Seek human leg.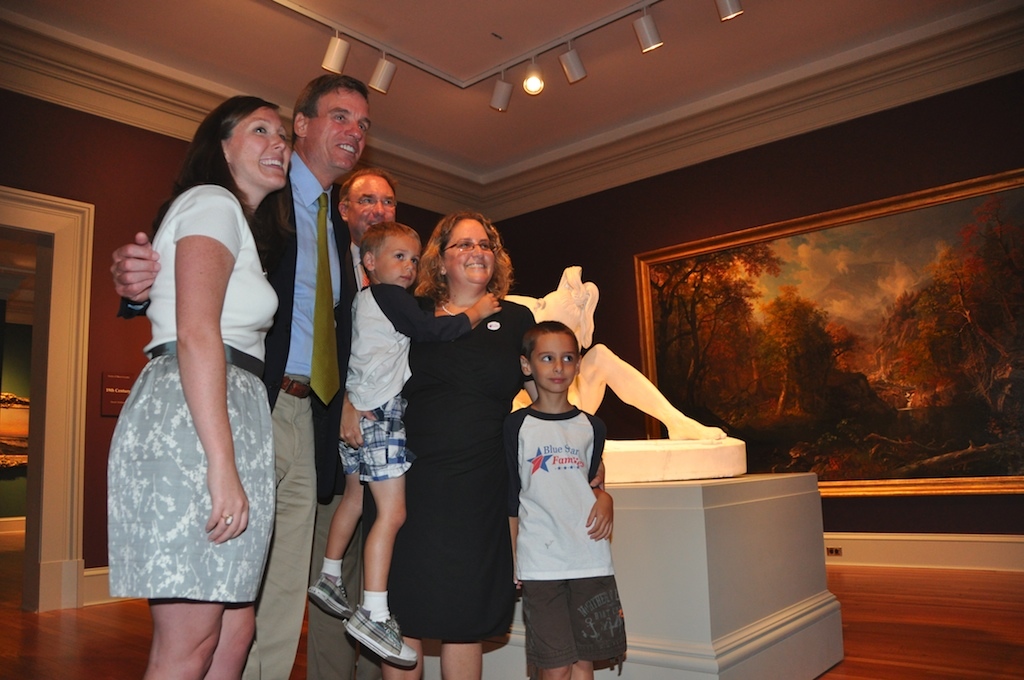
pyautogui.locateOnScreen(526, 548, 573, 679).
